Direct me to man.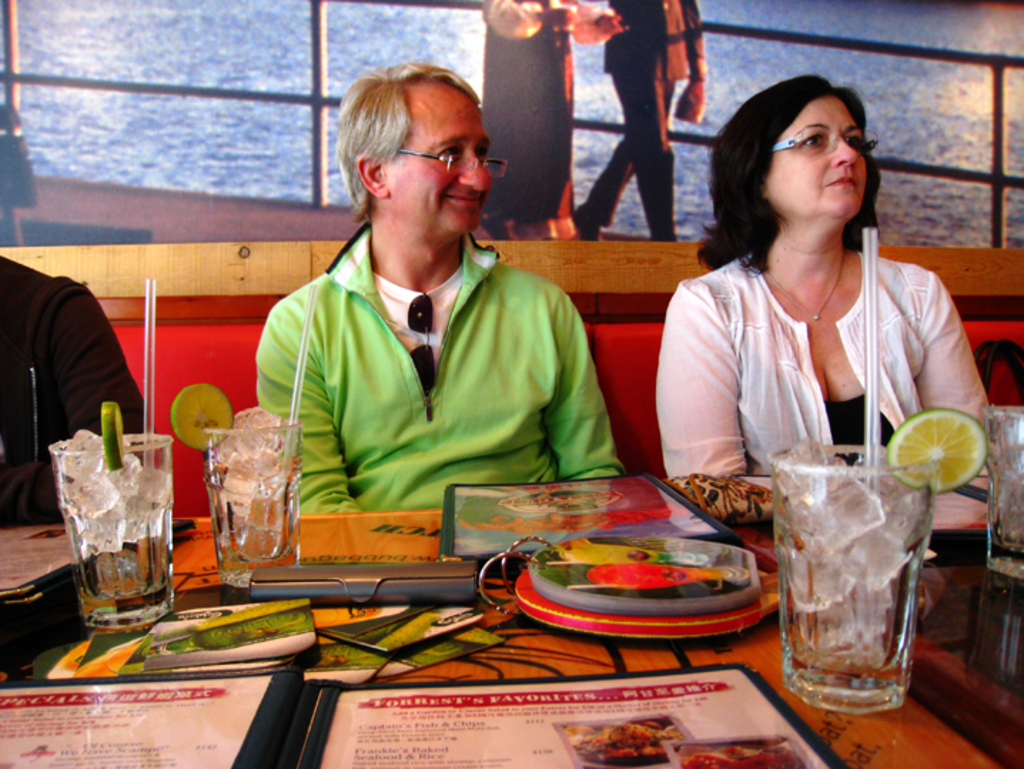
Direction: bbox=[572, 0, 707, 247].
